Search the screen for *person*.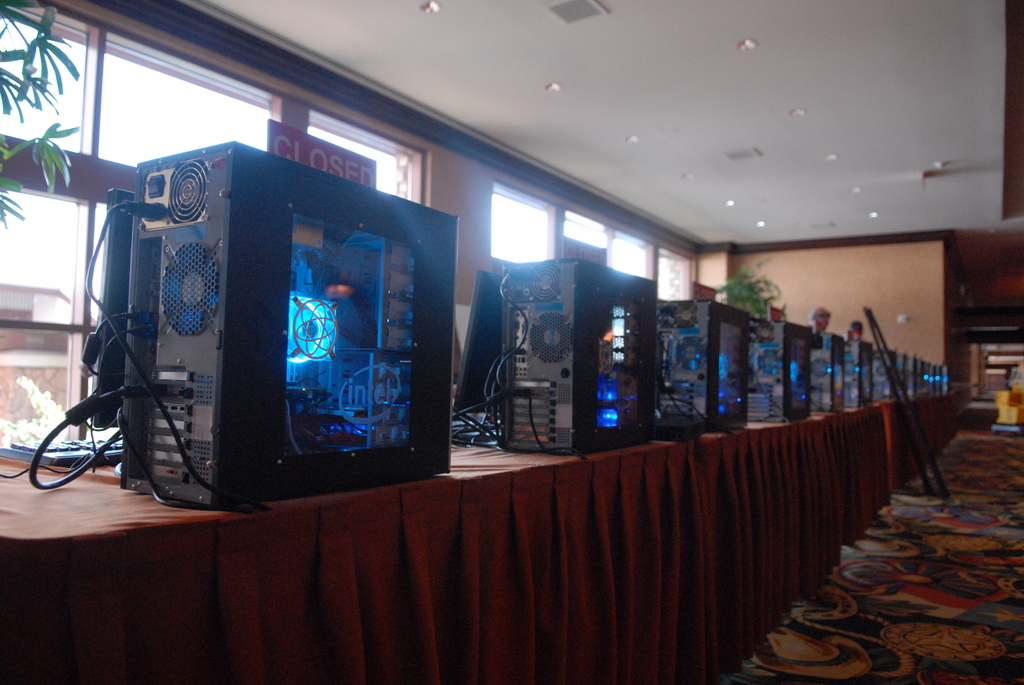
Found at 846,317,864,340.
